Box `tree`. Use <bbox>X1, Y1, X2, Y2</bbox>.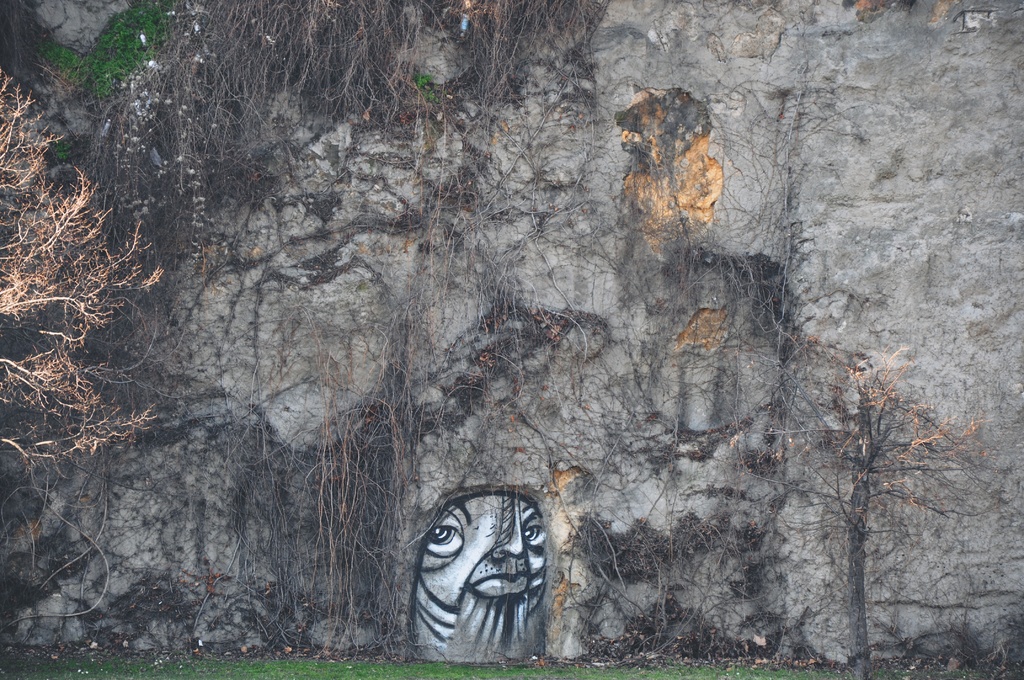
<bbox>0, 72, 160, 469</bbox>.
